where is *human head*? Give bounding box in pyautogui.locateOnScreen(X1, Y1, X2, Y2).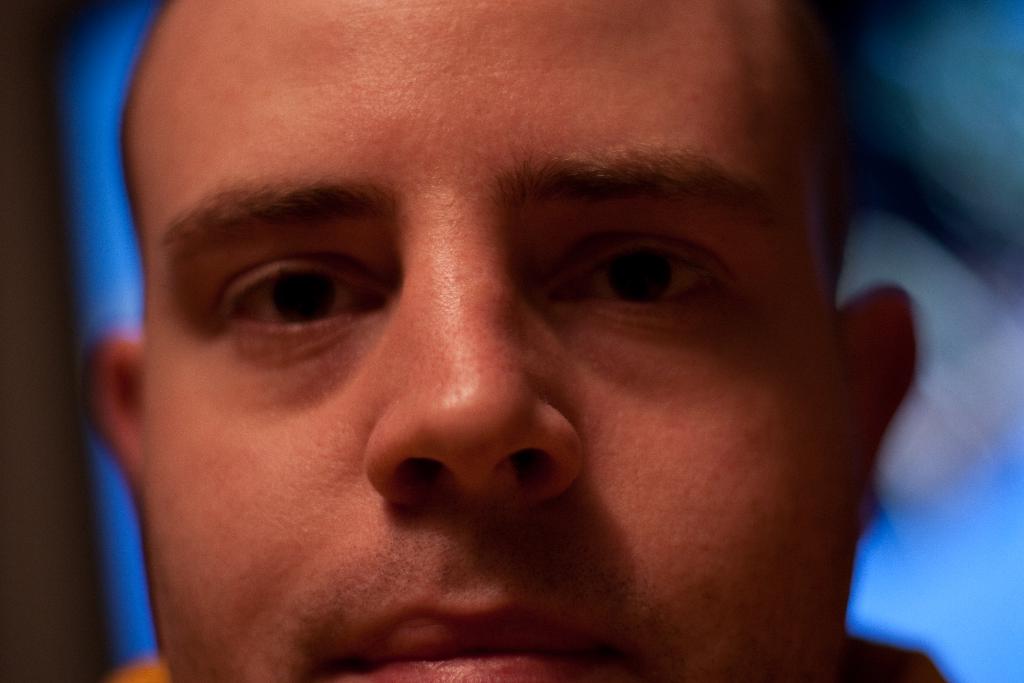
pyautogui.locateOnScreen(83, 0, 919, 682).
